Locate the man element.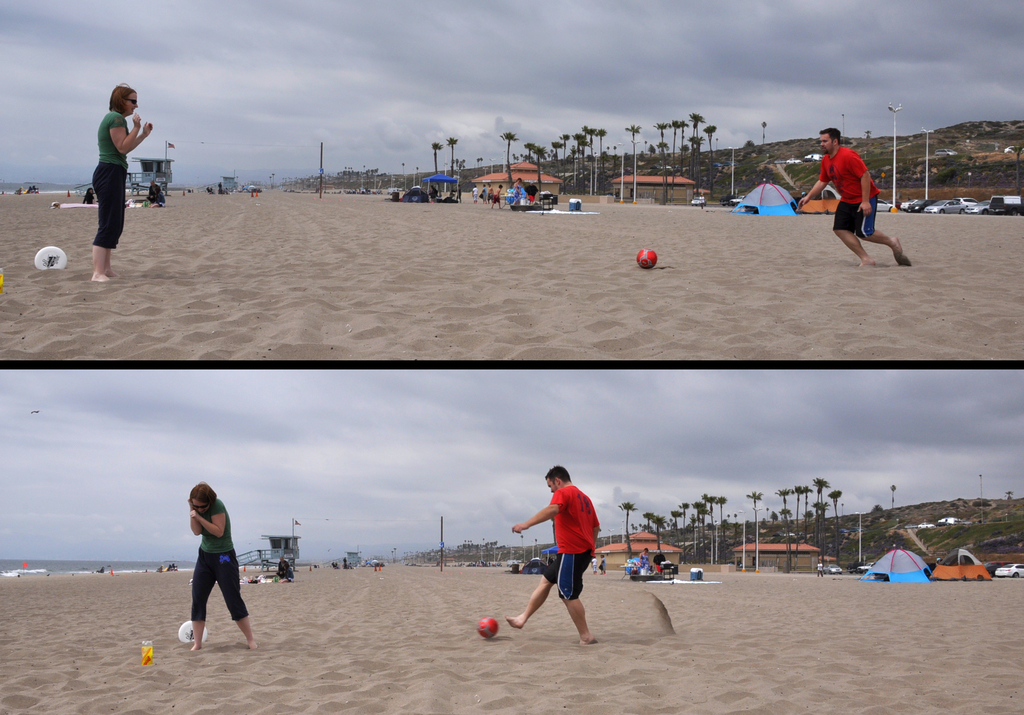
Element bbox: [x1=487, y1=183, x2=495, y2=206].
